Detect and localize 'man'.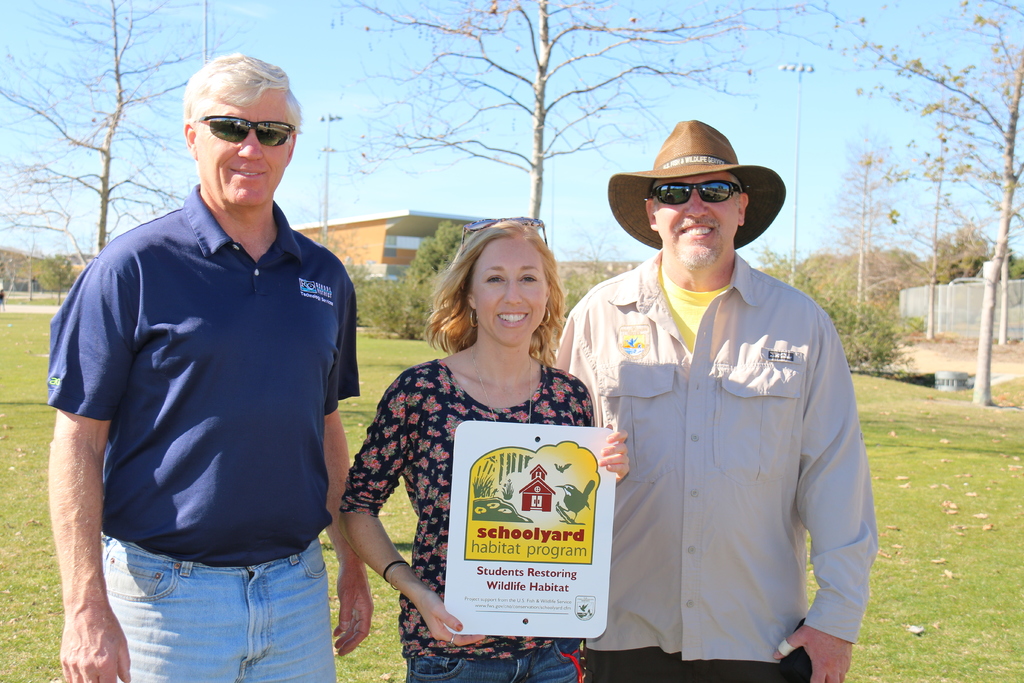
Localized at <region>543, 120, 896, 682</region>.
